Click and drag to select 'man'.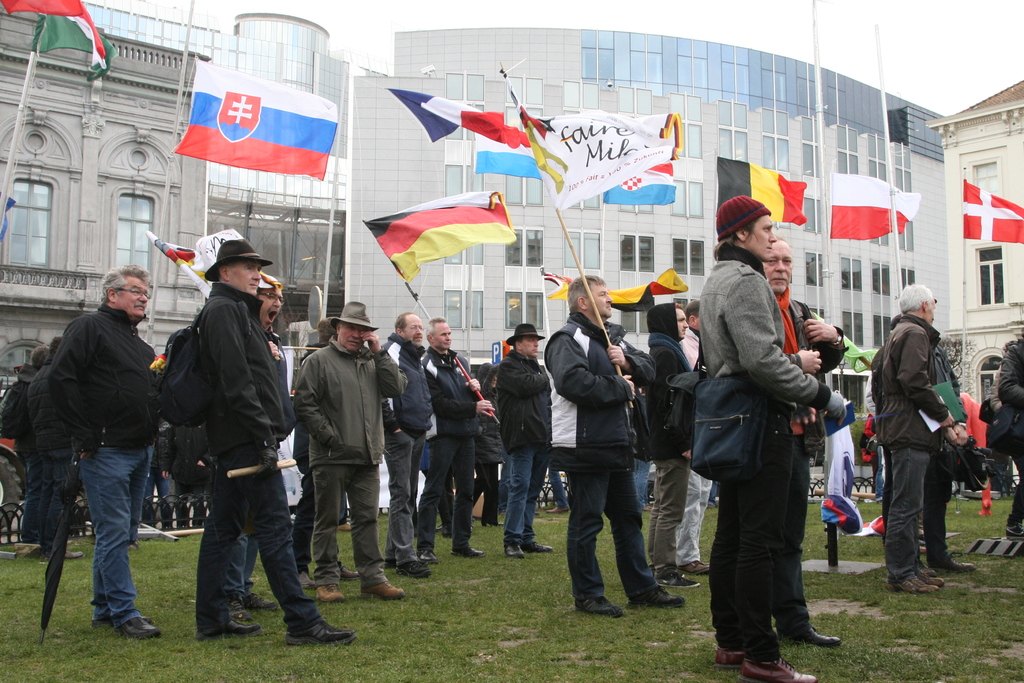
Selection: detection(156, 416, 216, 527).
